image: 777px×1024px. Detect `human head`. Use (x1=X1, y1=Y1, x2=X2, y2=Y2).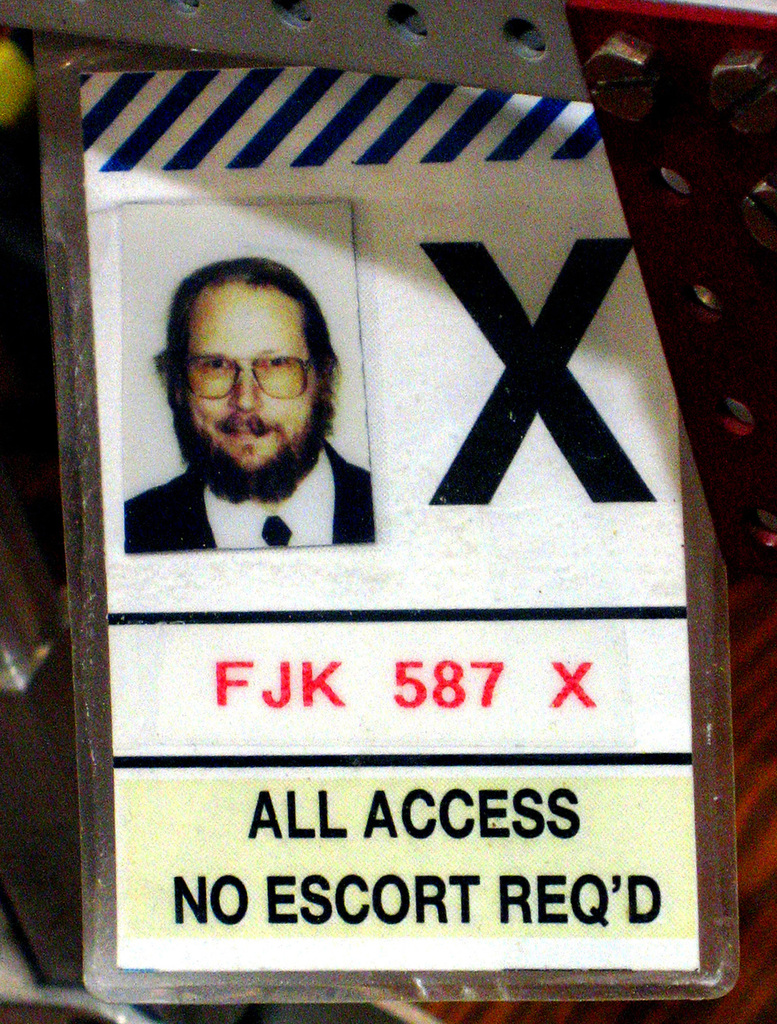
(x1=157, y1=257, x2=326, y2=481).
